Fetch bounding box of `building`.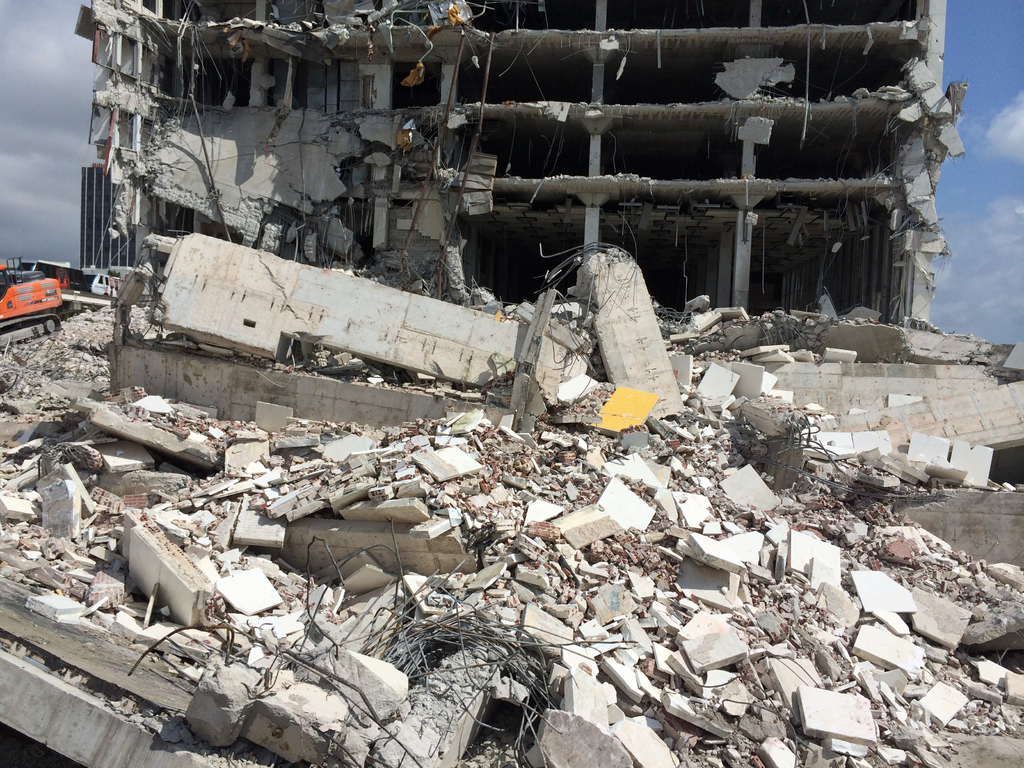
Bbox: [79, 162, 143, 274].
